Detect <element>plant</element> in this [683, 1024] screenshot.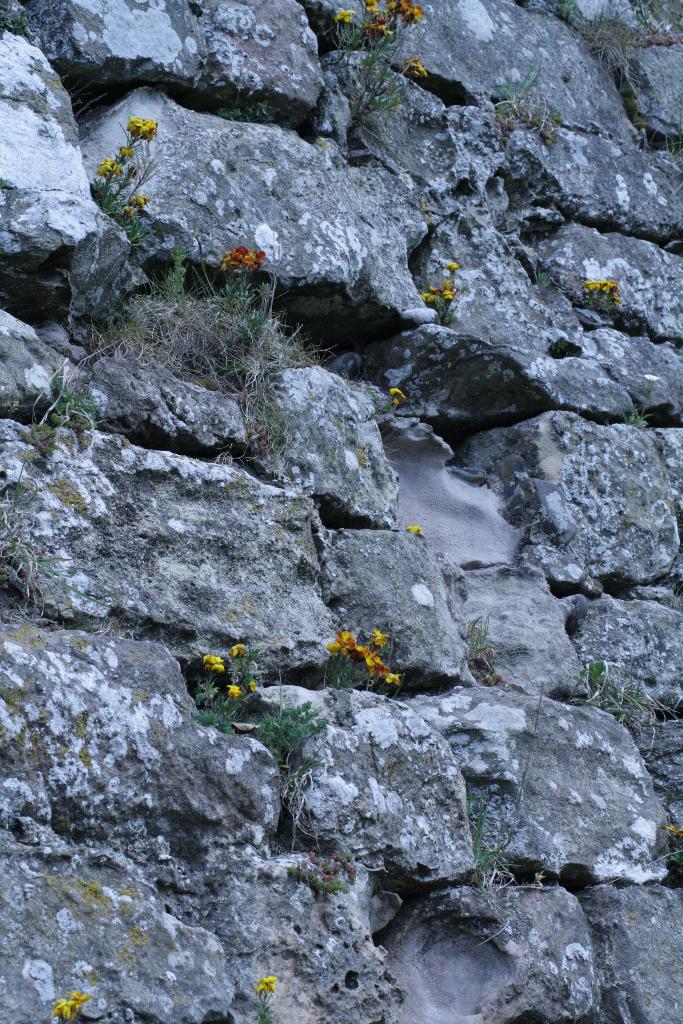
Detection: bbox=(407, 259, 463, 328).
